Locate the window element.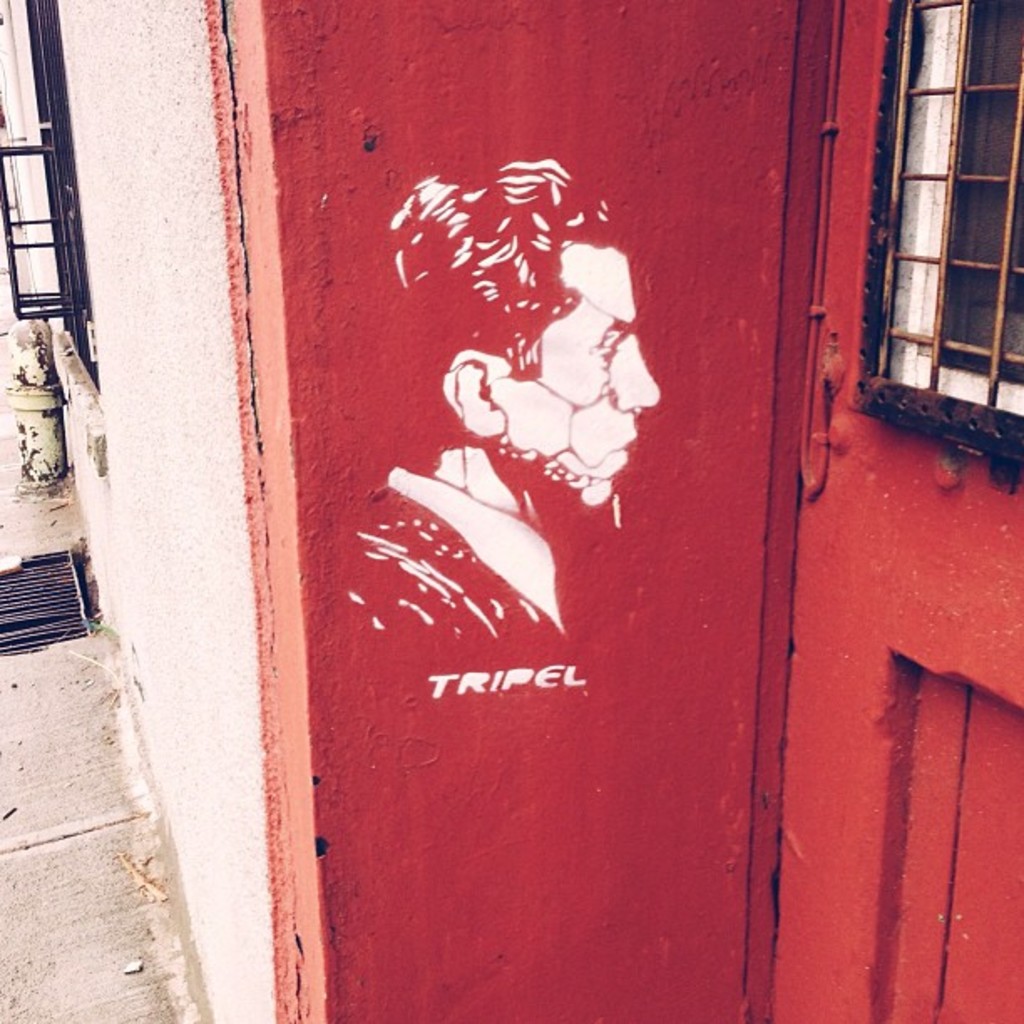
Element bbox: Rect(882, 17, 1004, 425).
